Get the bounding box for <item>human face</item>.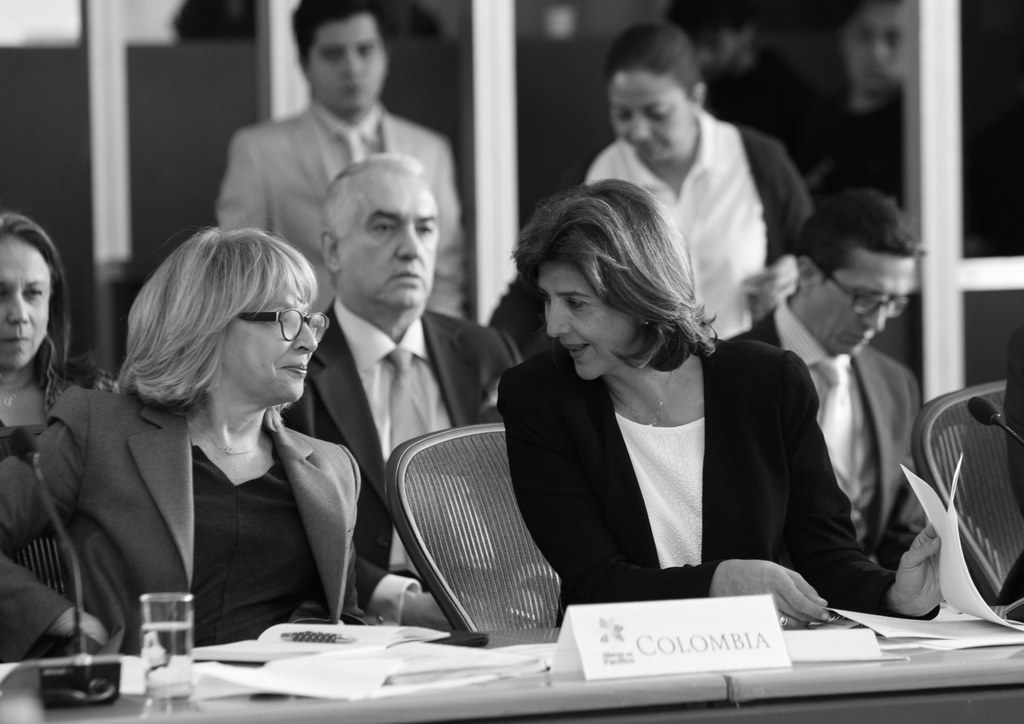
(0,236,50,372).
